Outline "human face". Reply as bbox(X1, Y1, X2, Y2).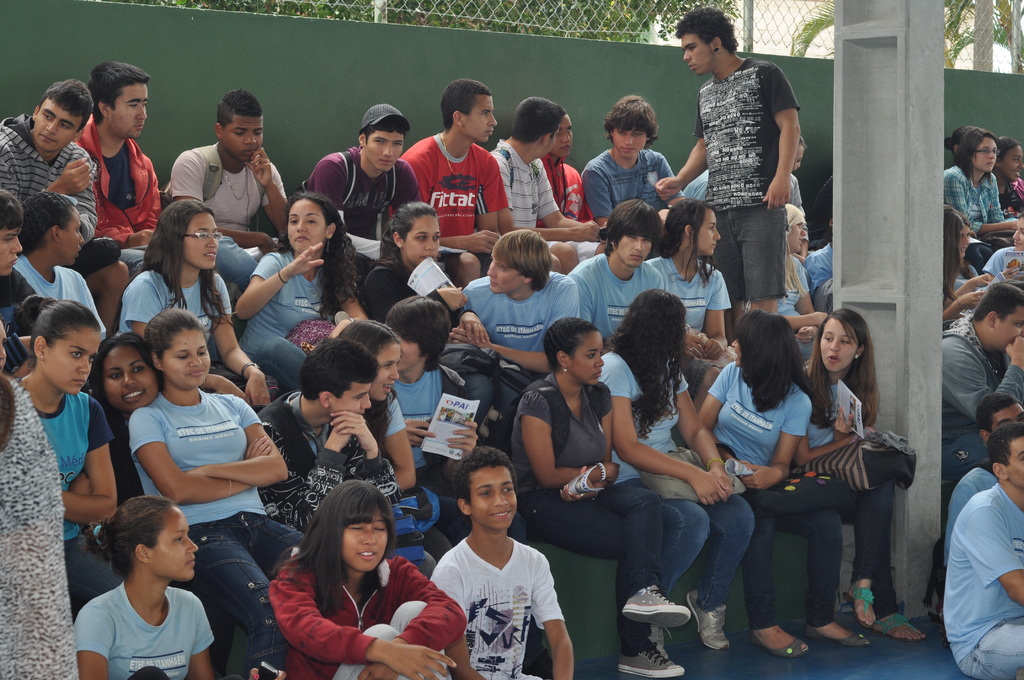
bbox(332, 382, 372, 418).
